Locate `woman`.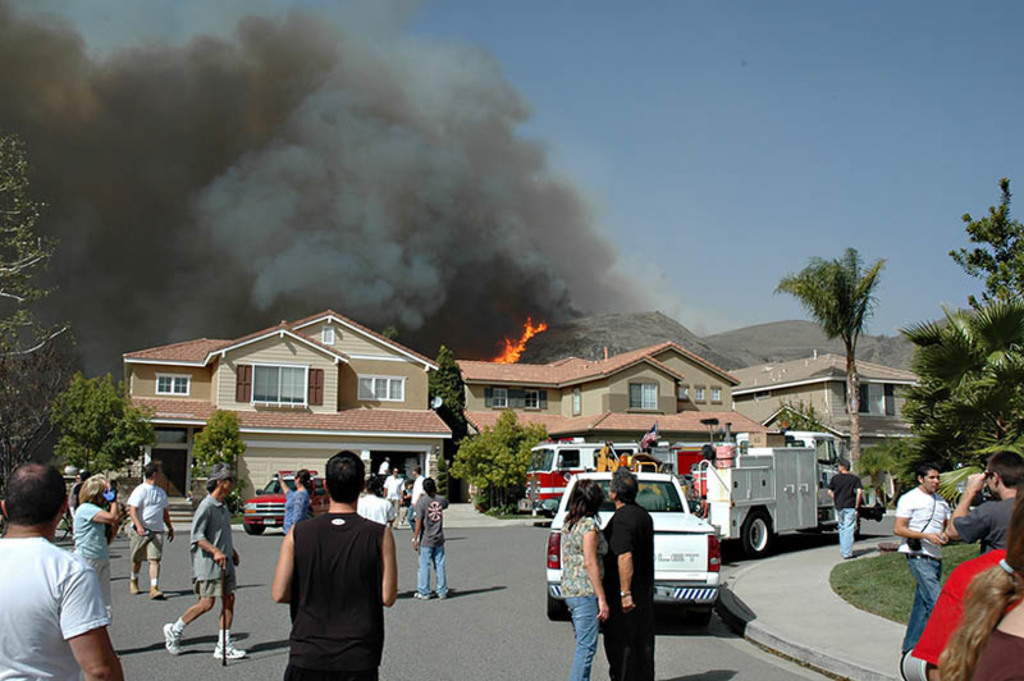
Bounding box: locate(276, 470, 316, 545).
